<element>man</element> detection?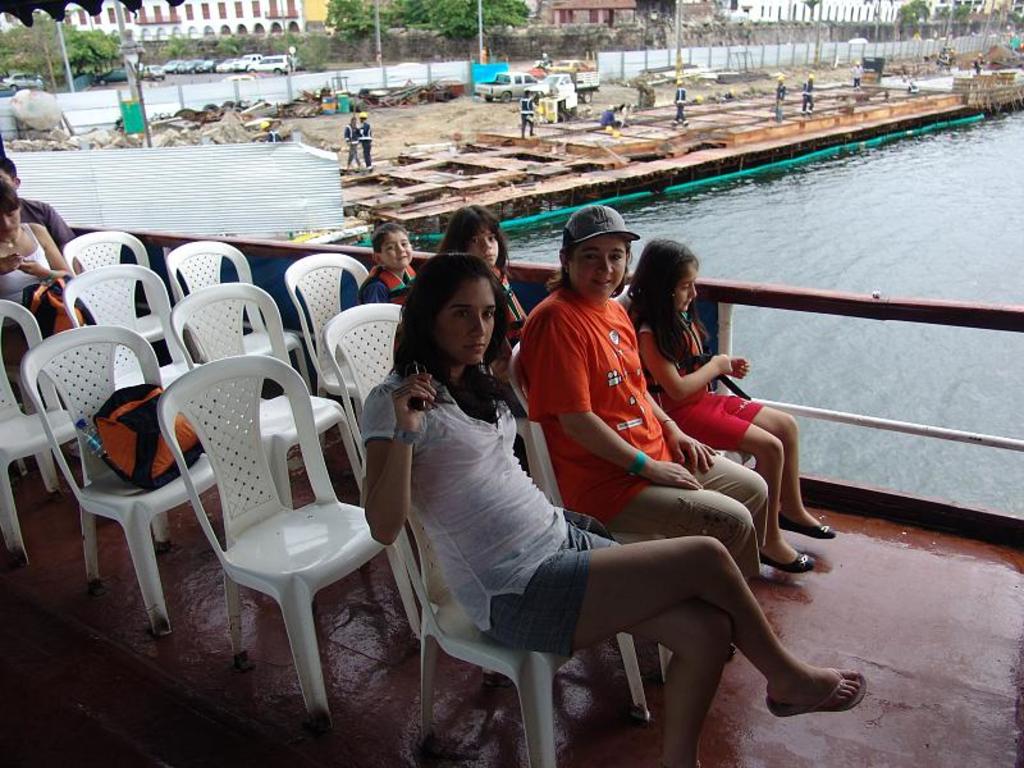
[left=347, top=108, right=375, bottom=174]
